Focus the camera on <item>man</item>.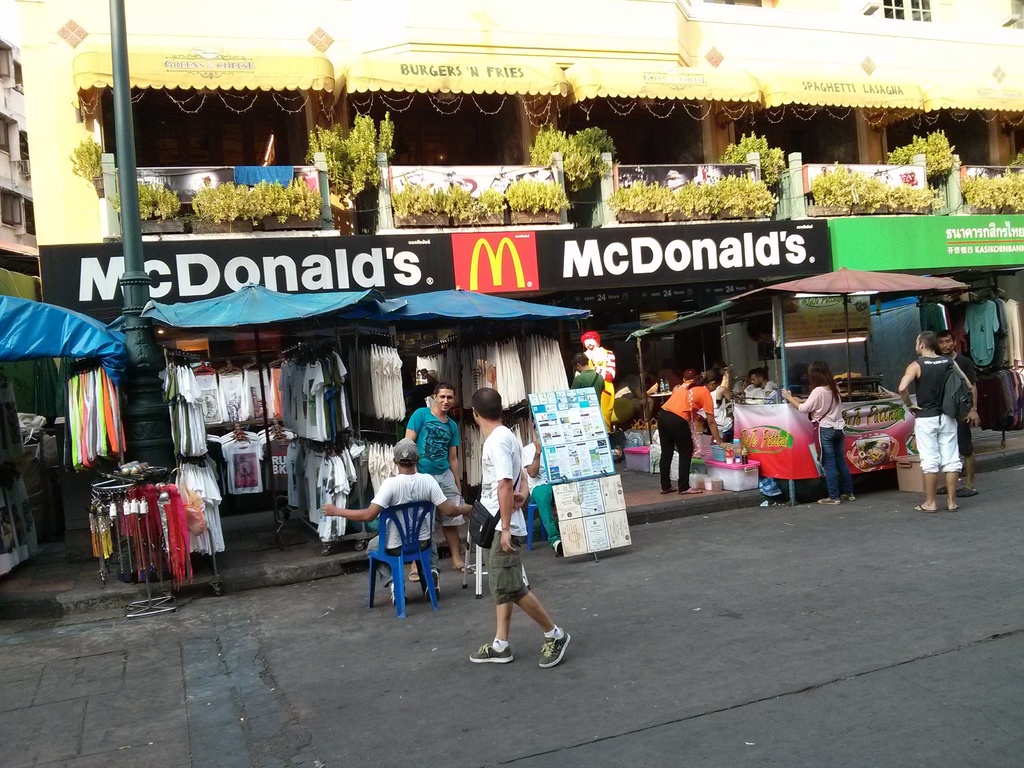
Focus region: (321, 436, 474, 607).
